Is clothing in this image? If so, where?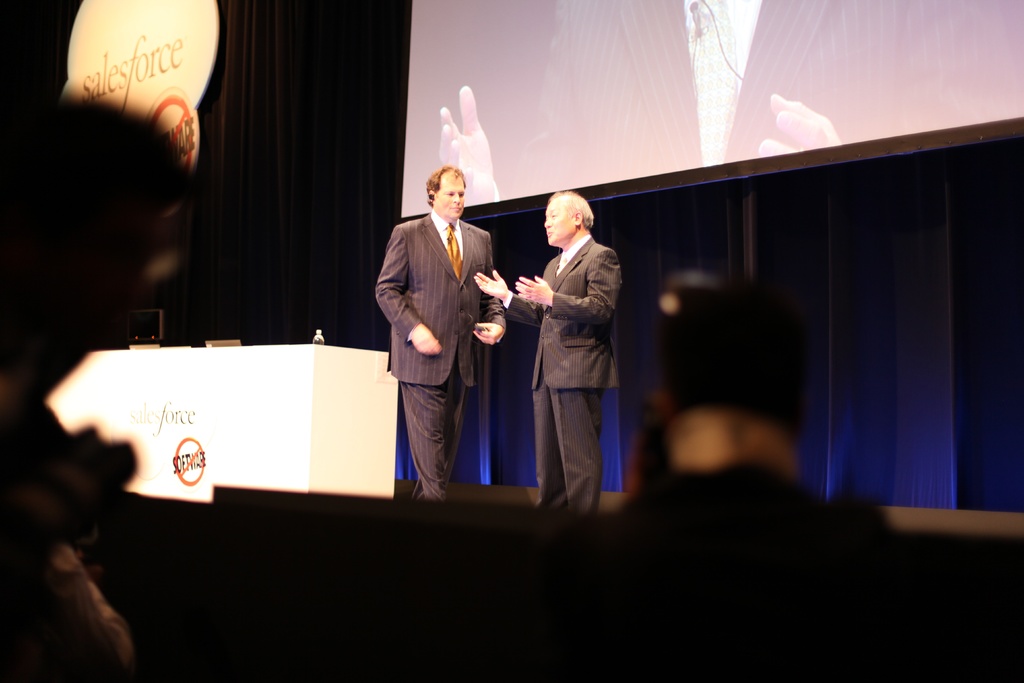
Yes, at [375, 211, 505, 500].
